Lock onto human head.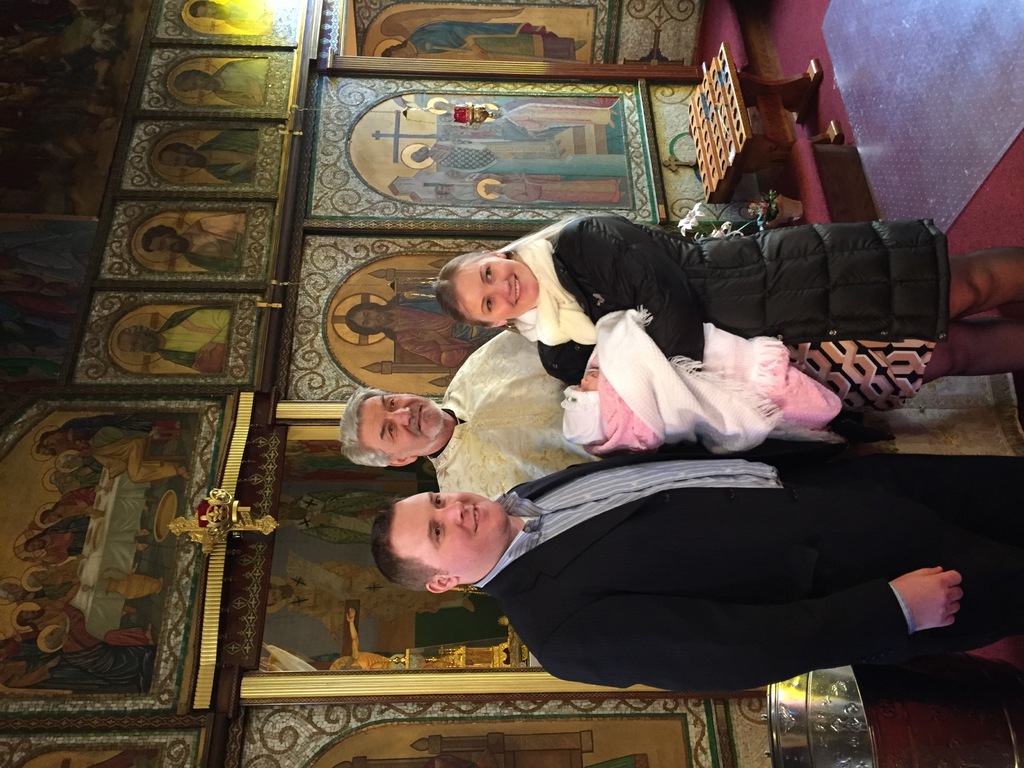
Locked: <box>39,431,59,451</box>.
